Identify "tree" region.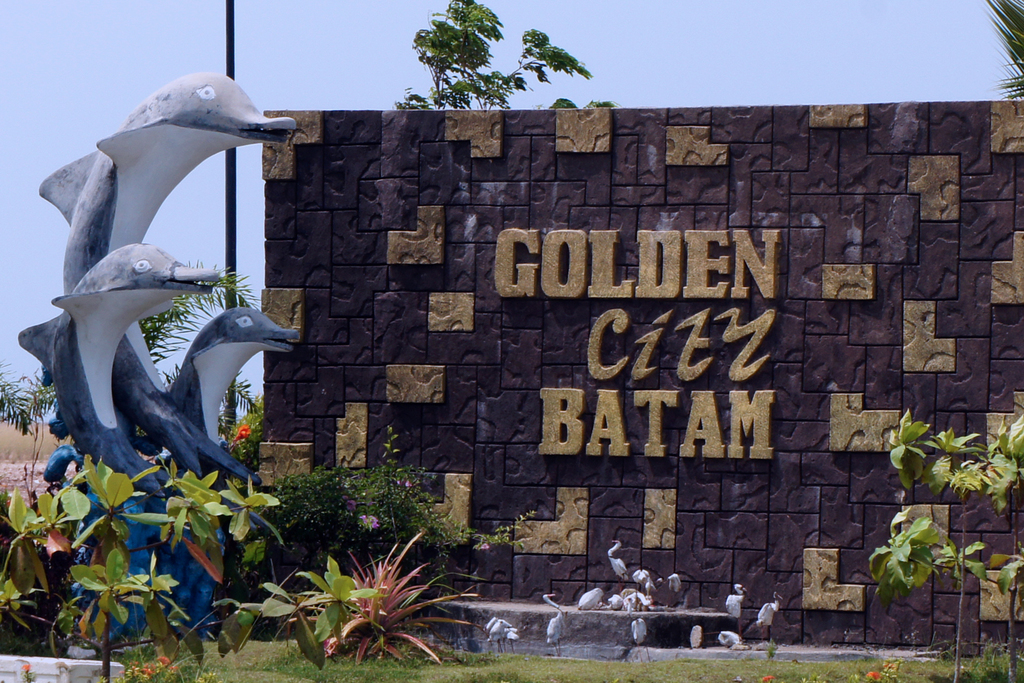
Region: Rect(392, 13, 580, 108).
